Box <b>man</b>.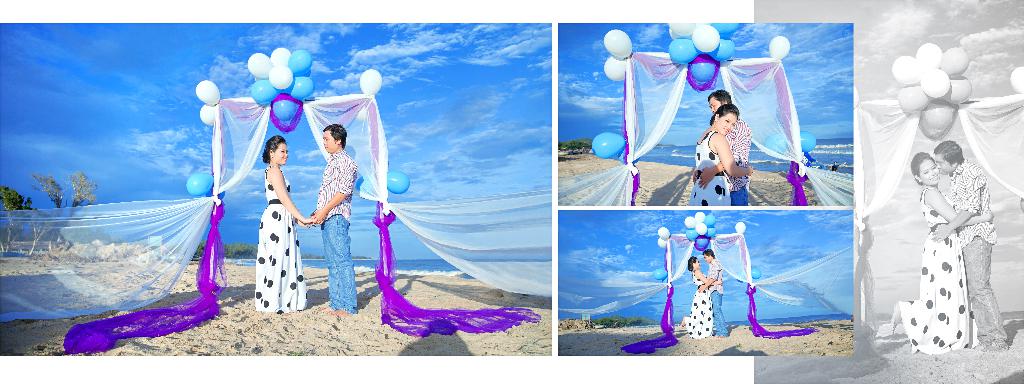
[left=687, top=79, right=770, bottom=206].
